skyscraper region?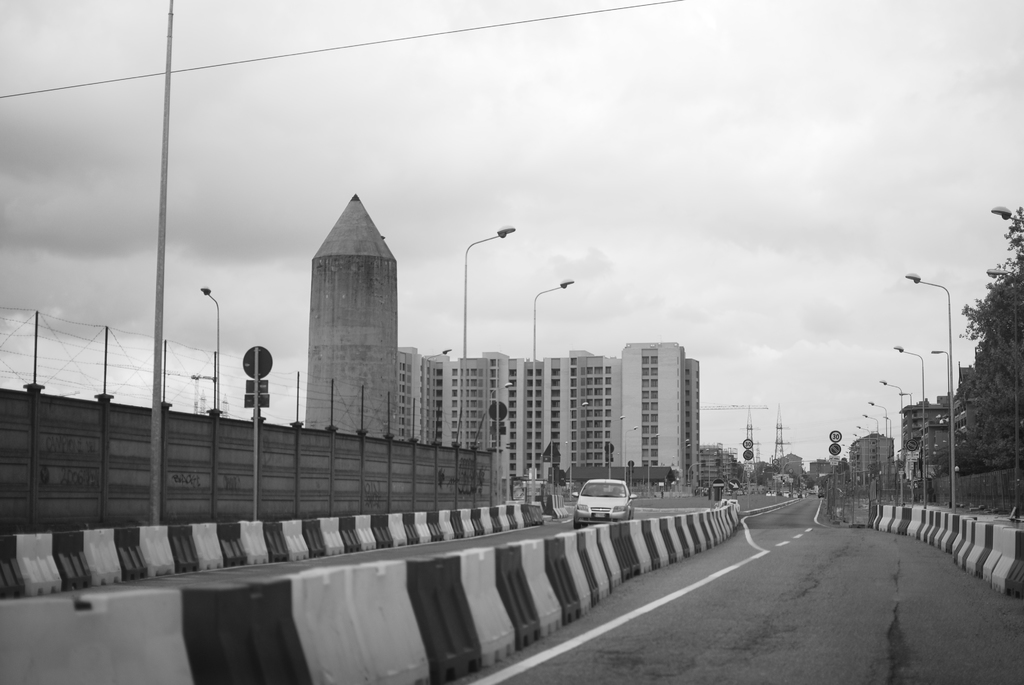
left=614, top=330, right=705, bottom=491
